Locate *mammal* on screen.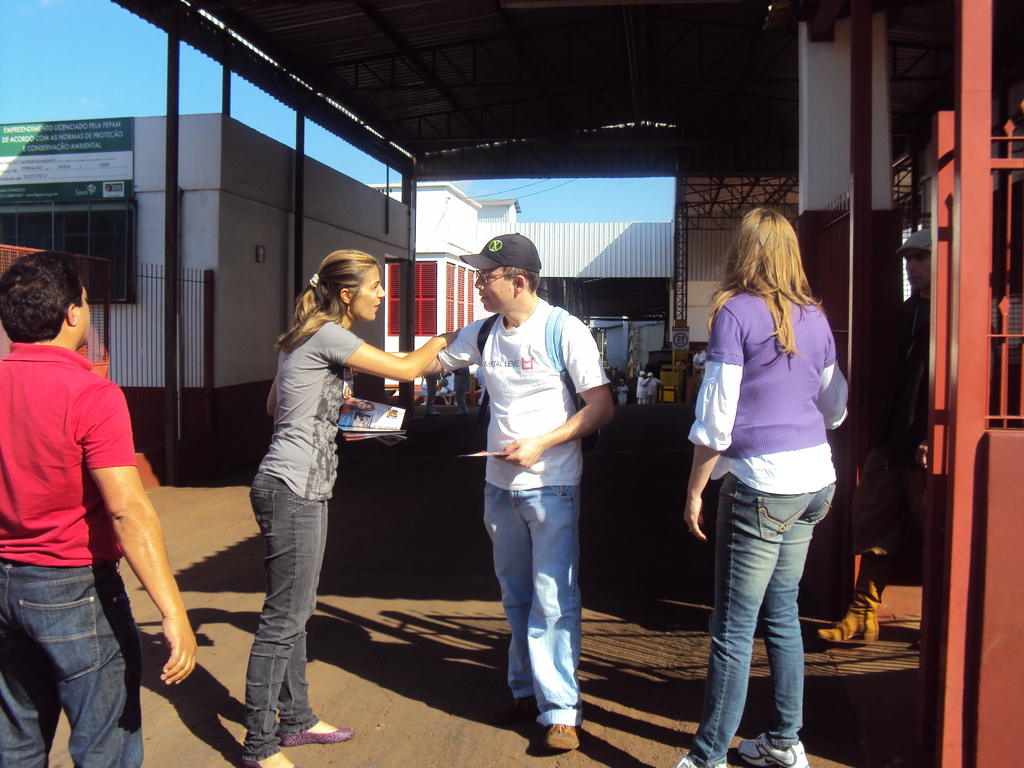
On screen at (left=816, top=227, right=936, bottom=654).
